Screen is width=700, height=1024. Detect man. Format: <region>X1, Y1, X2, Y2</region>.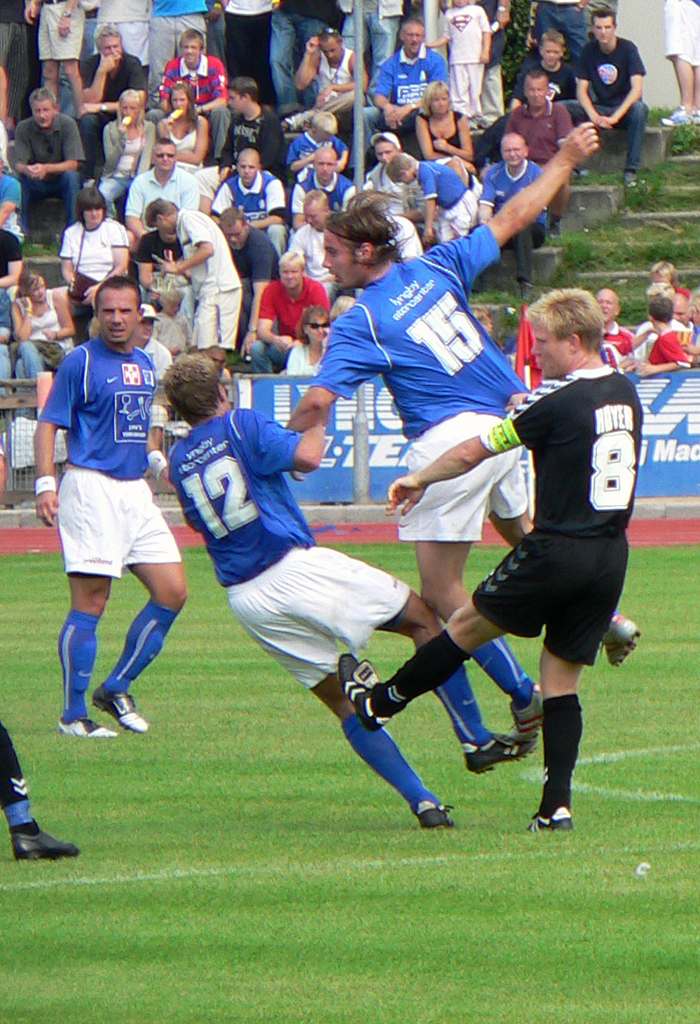
<region>67, 19, 156, 178</region>.
